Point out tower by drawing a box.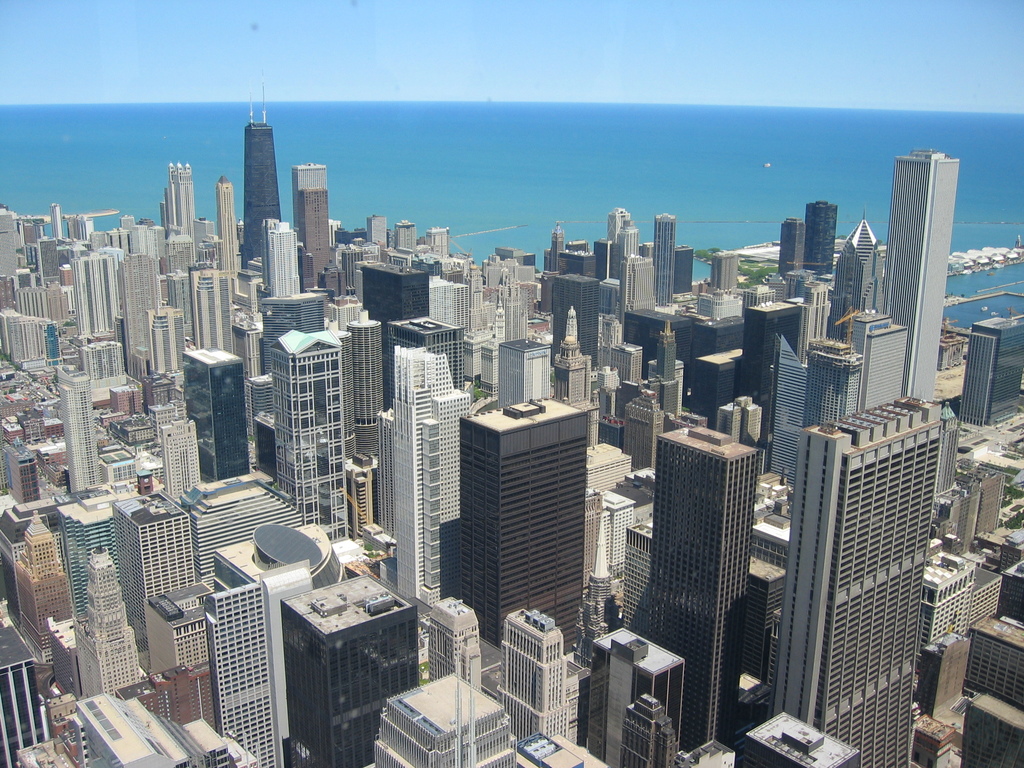
(x1=392, y1=221, x2=420, y2=253).
